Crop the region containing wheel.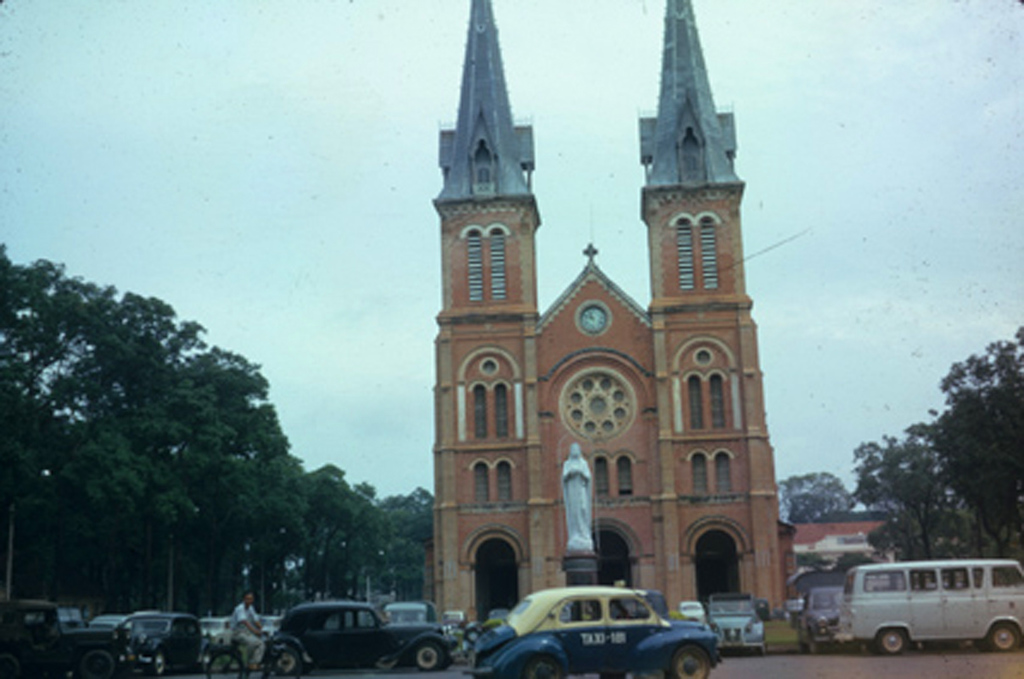
Crop region: <bbox>0, 656, 21, 678</bbox>.
